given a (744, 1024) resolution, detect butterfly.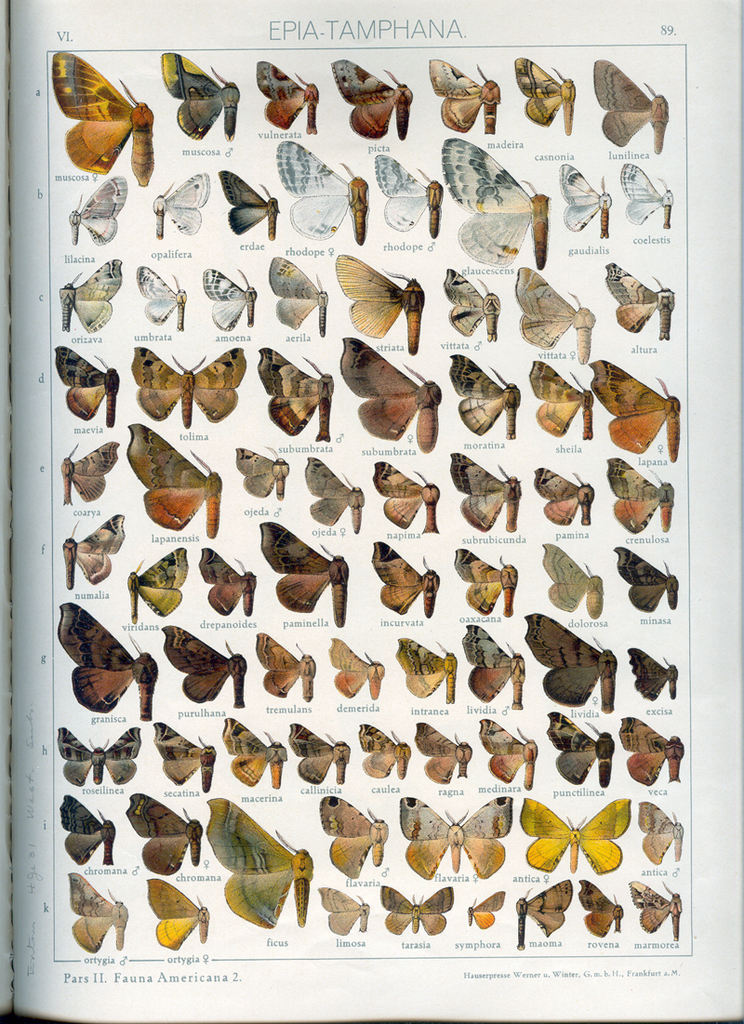
box=[615, 156, 677, 233].
